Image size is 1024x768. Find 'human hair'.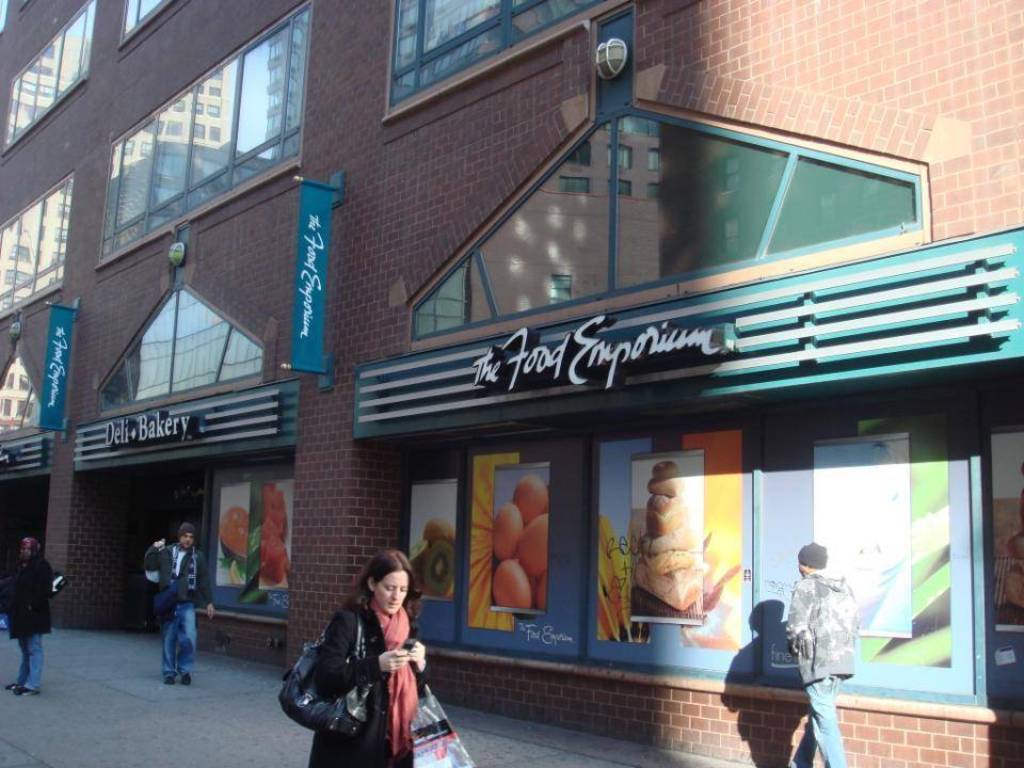
crop(342, 538, 427, 613).
